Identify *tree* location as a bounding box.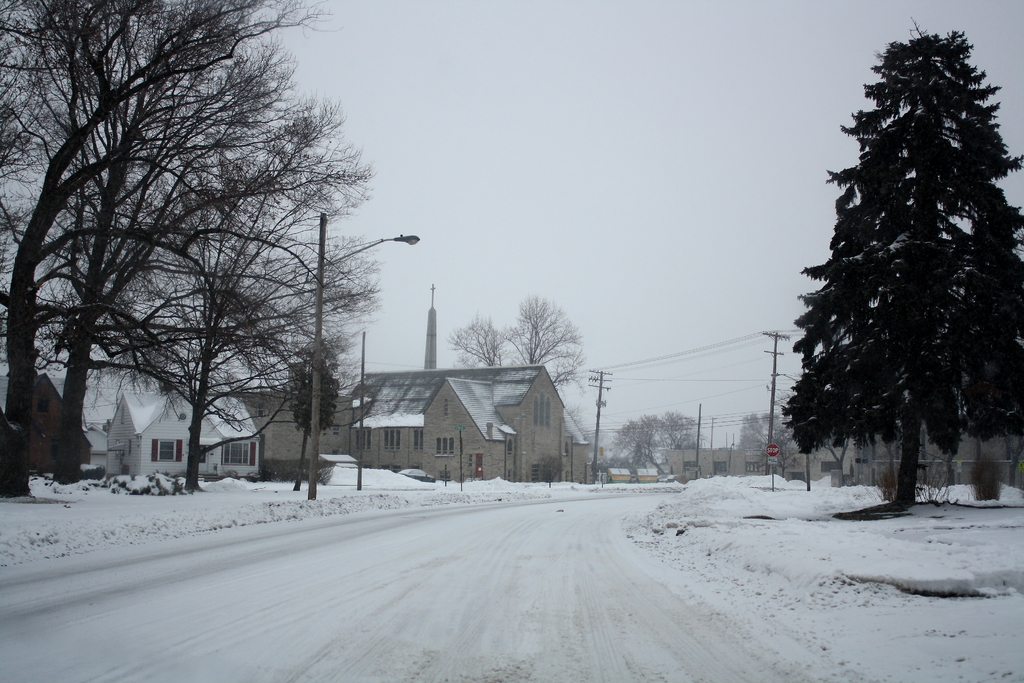
rect(115, 92, 385, 487).
